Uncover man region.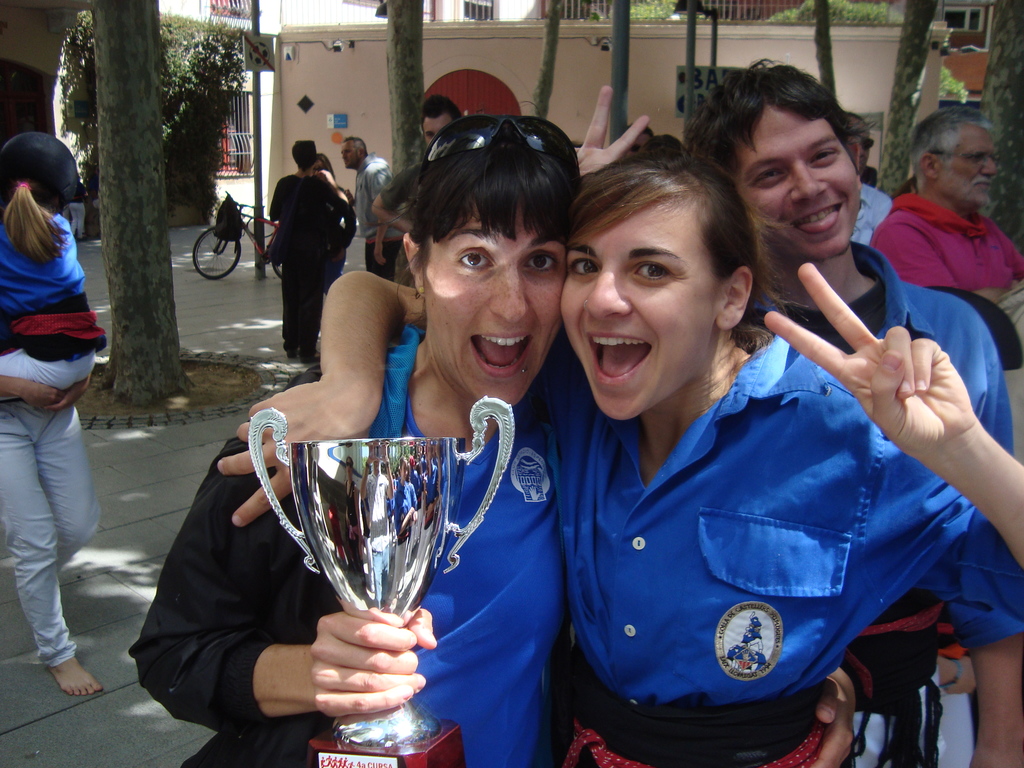
Uncovered: Rect(684, 51, 1023, 767).
